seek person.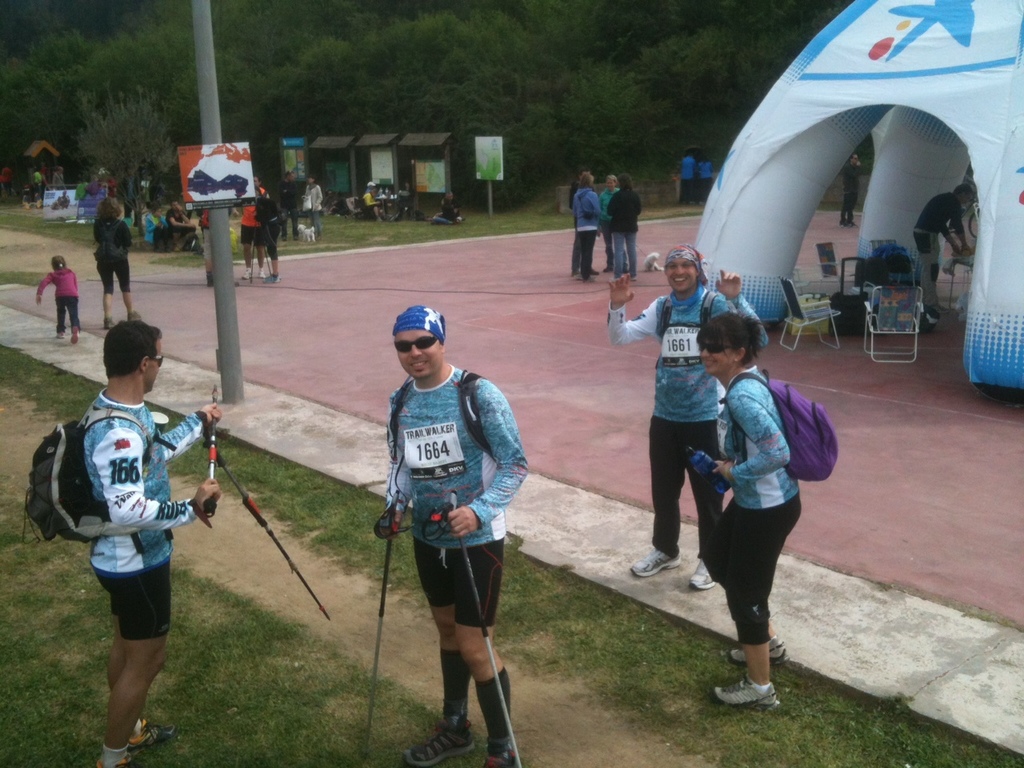
366,182,398,221.
